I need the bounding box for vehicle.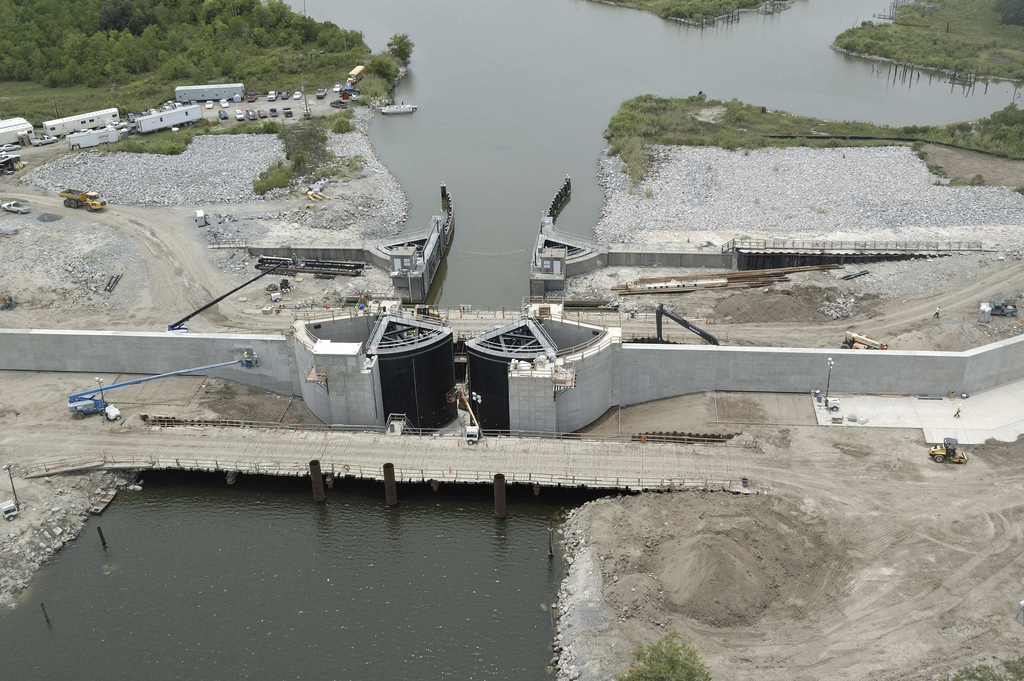
Here it is: bbox=(336, 85, 363, 101).
